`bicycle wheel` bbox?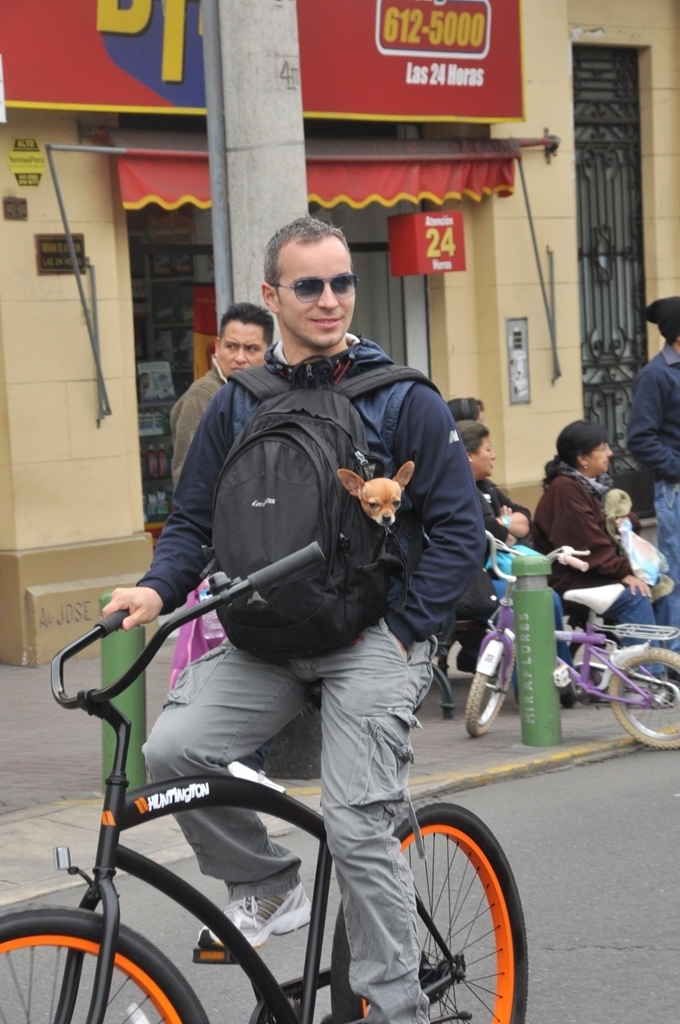
{"x1": 347, "y1": 809, "x2": 527, "y2": 1023}
